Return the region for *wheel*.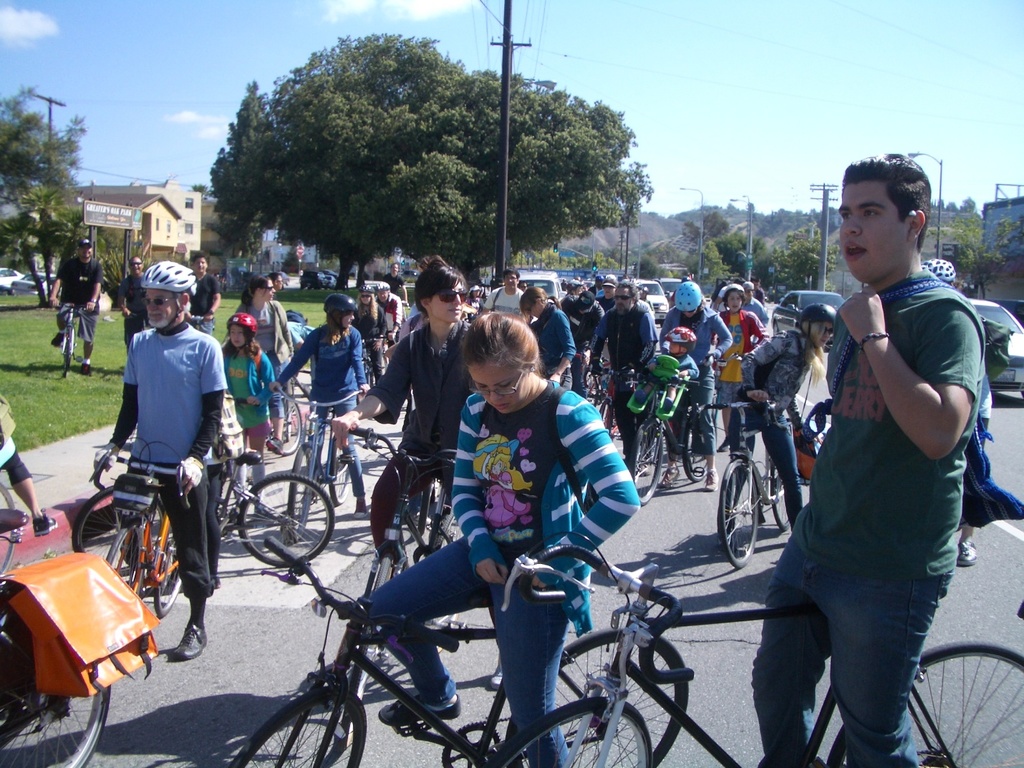
<box>823,641,1023,767</box>.
